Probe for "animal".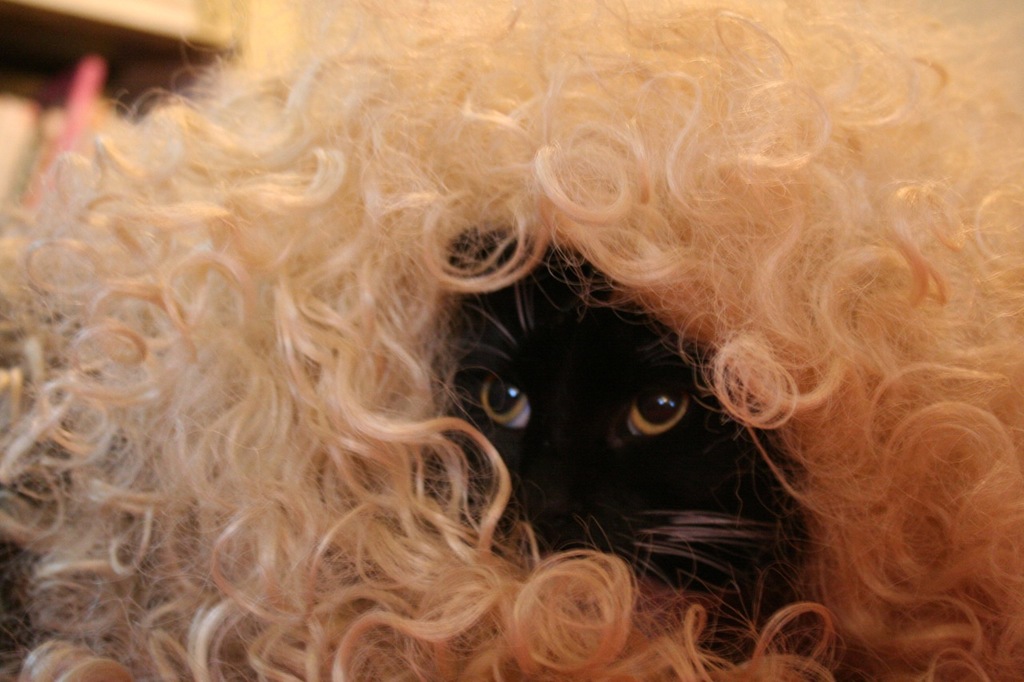
Probe result: box(423, 221, 806, 649).
